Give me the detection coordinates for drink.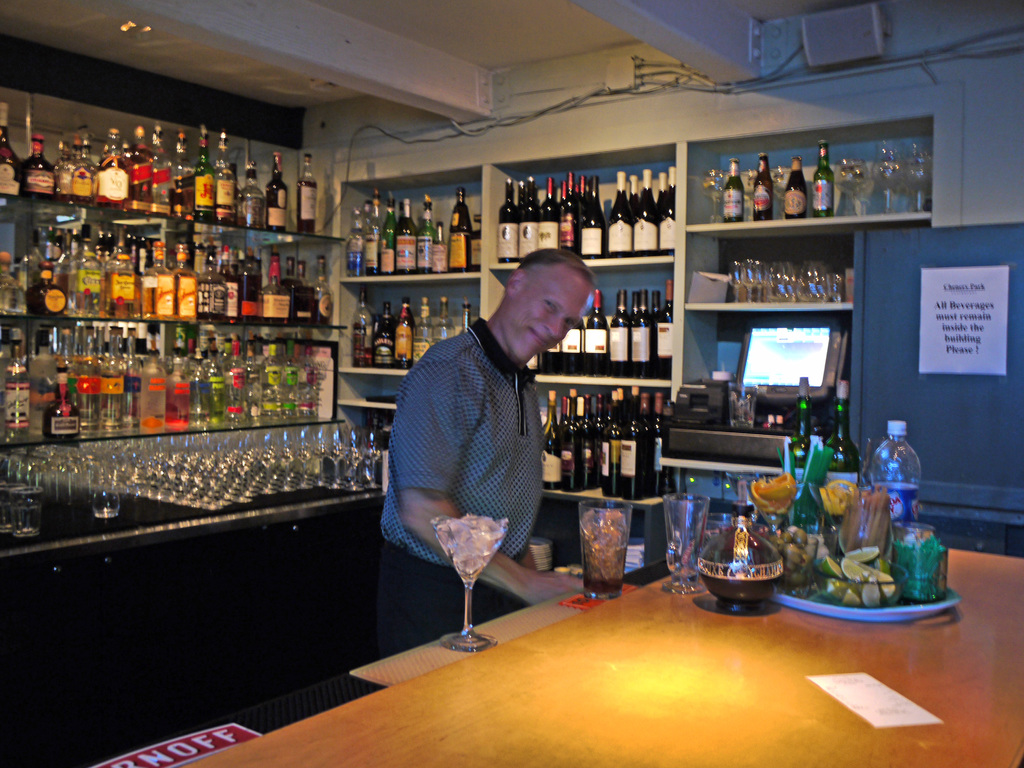
(414, 196, 435, 275).
